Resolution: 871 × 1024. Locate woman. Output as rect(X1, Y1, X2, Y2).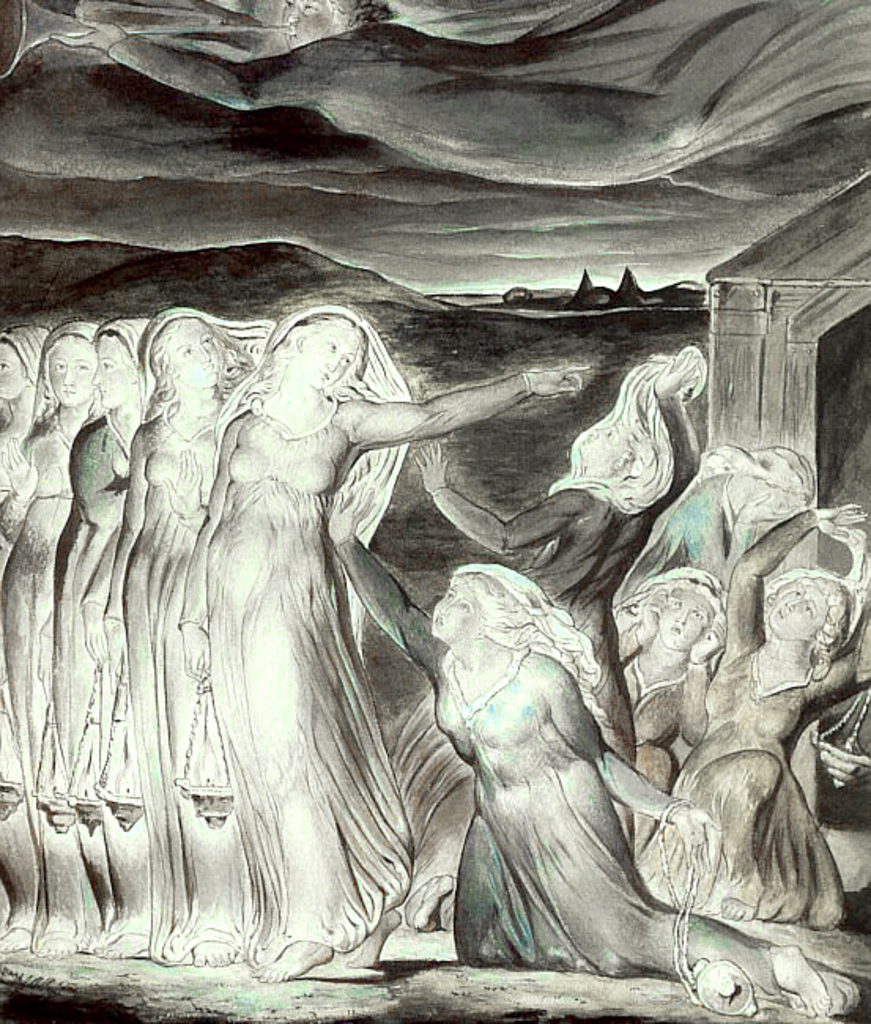
rect(639, 443, 821, 591).
